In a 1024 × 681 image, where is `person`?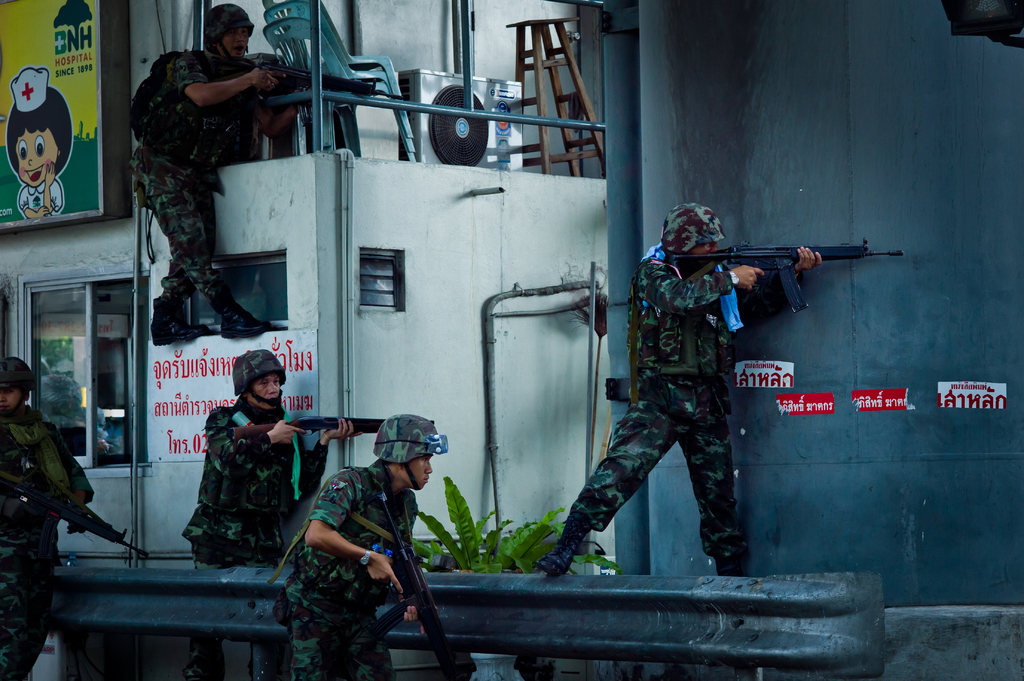
box=[126, 4, 305, 347].
